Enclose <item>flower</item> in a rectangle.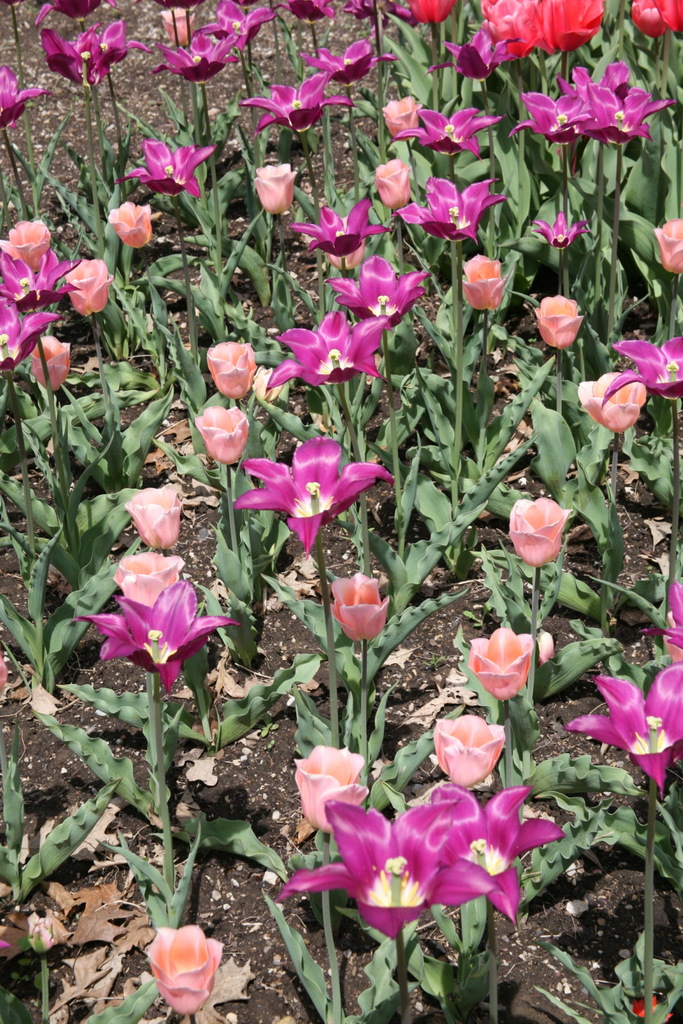
[546,0,600,56].
